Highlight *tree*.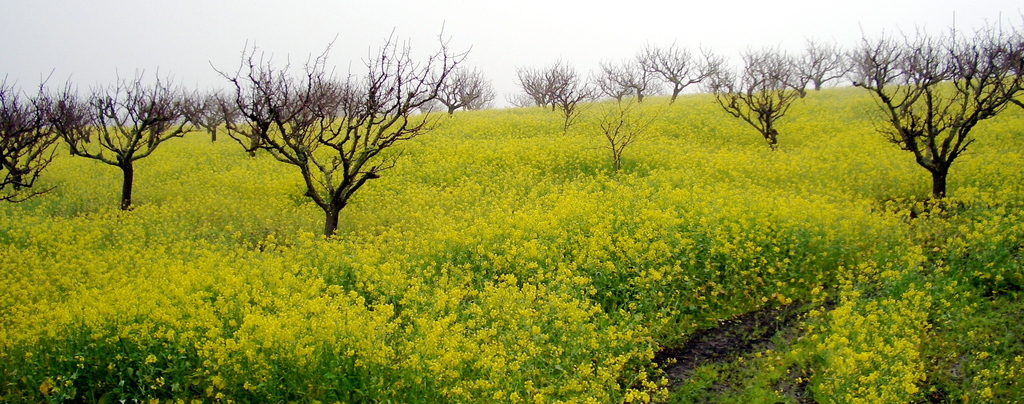
Highlighted region: (x1=878, y1=37, x2=996, y2=211).
